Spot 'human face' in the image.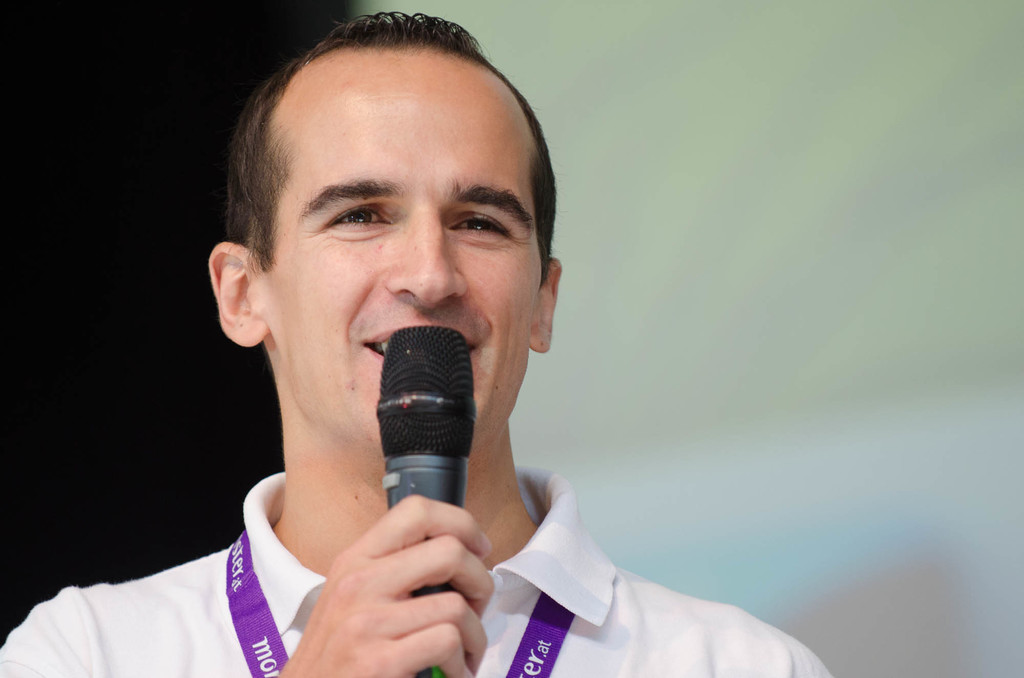
'human face' found at Rect(249, 52, 531, 450).
